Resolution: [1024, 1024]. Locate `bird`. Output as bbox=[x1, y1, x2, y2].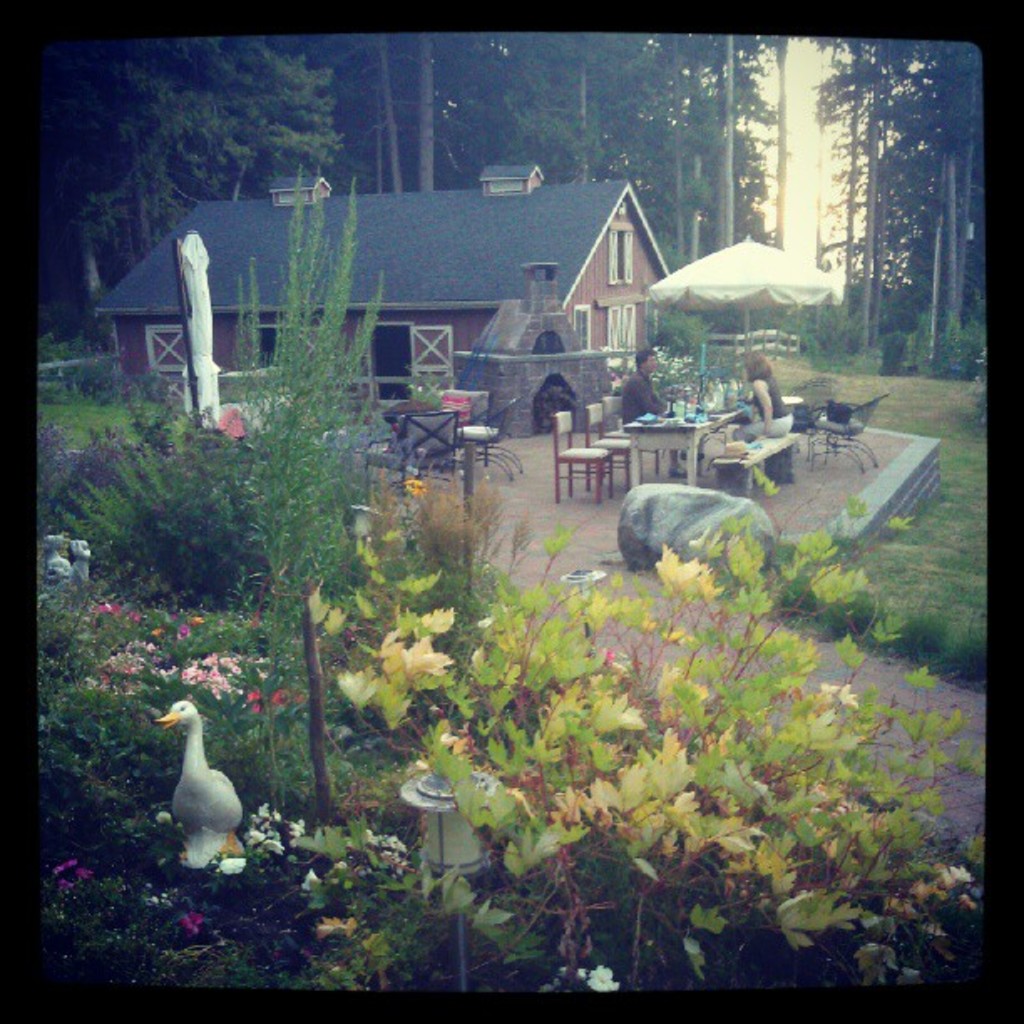
bbox=[134, 698, 259, 858].
